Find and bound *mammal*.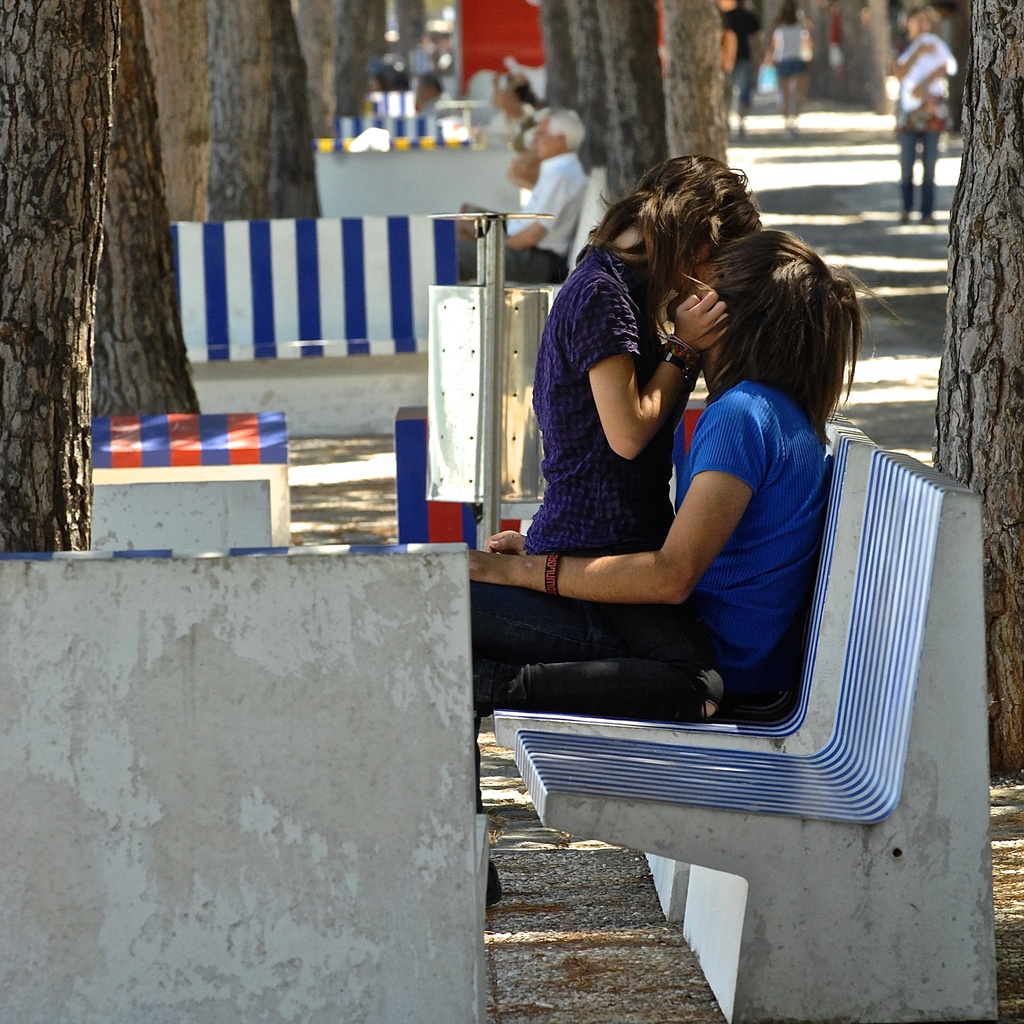
Bound: 767, 0, 820, 126.
